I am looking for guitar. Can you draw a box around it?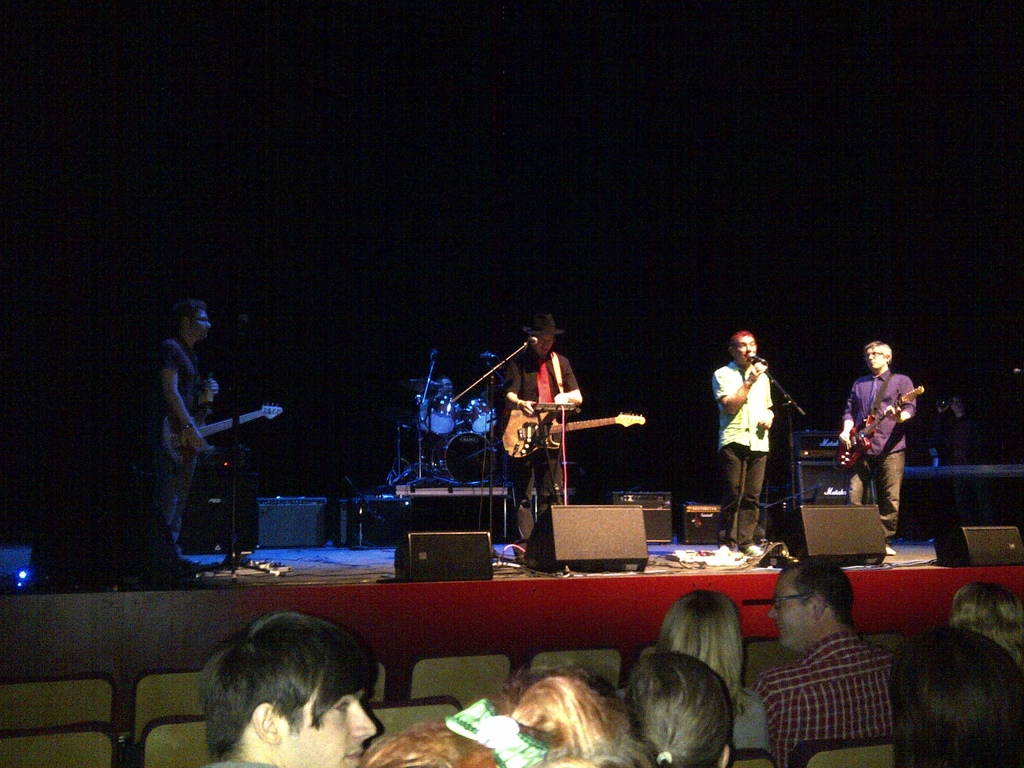
Sure, the bounding box is locate(836, 387, 926, 475).
